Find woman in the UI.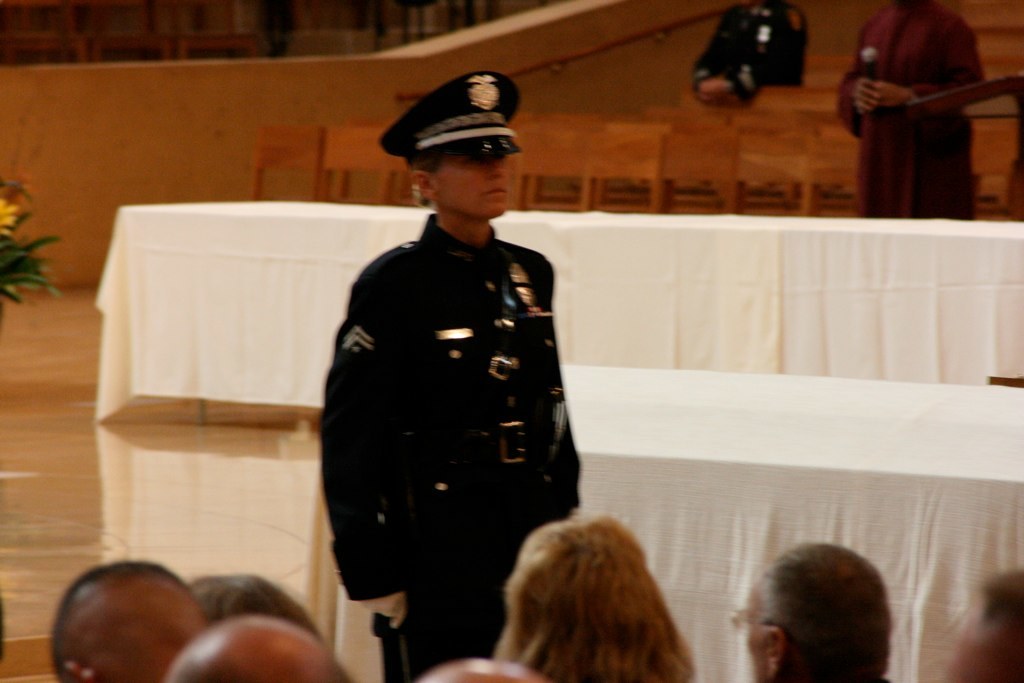
UI element at region(313, 115, 587, 672).
